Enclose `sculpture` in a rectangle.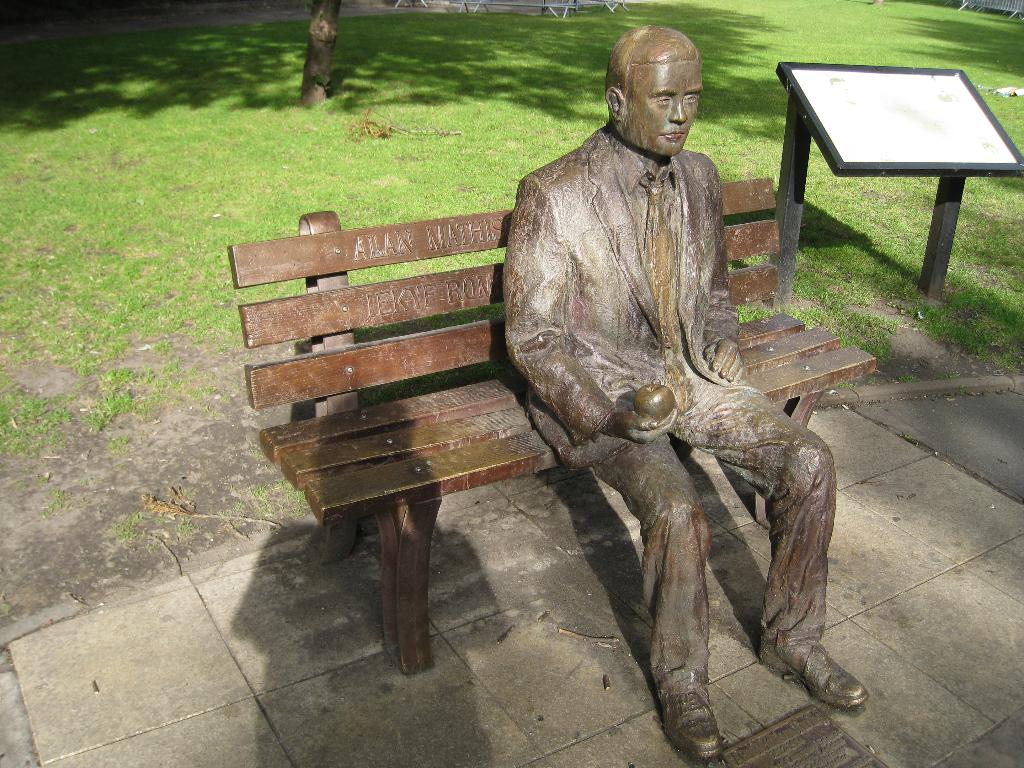
489, 16, 881, 767.
